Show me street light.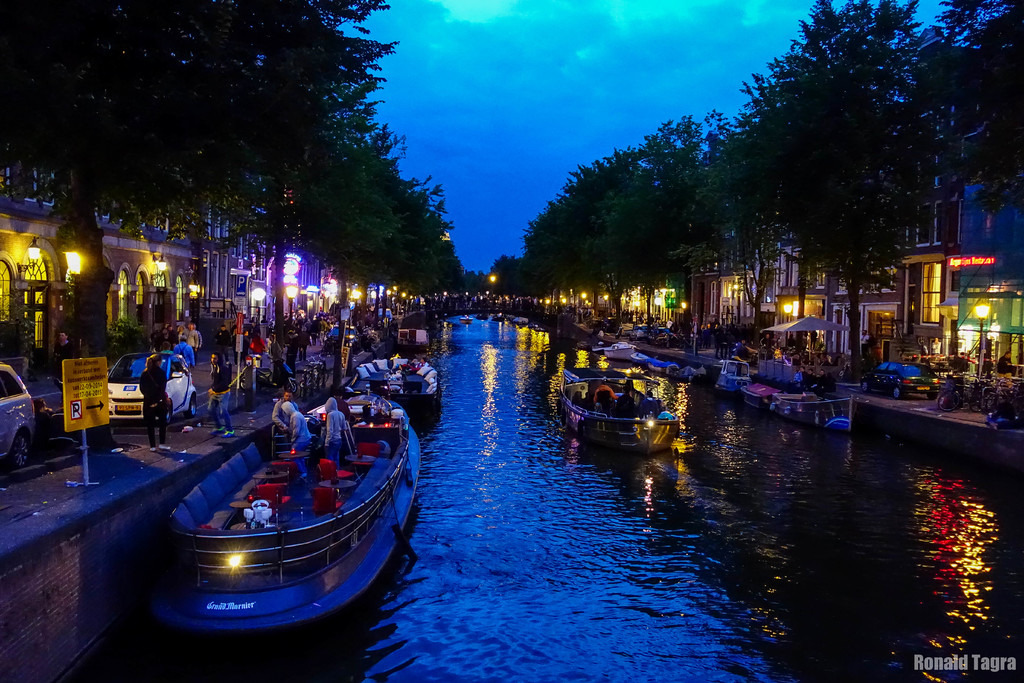
street light is here: <bbox>283, 286, 296, 325</bbox>.
